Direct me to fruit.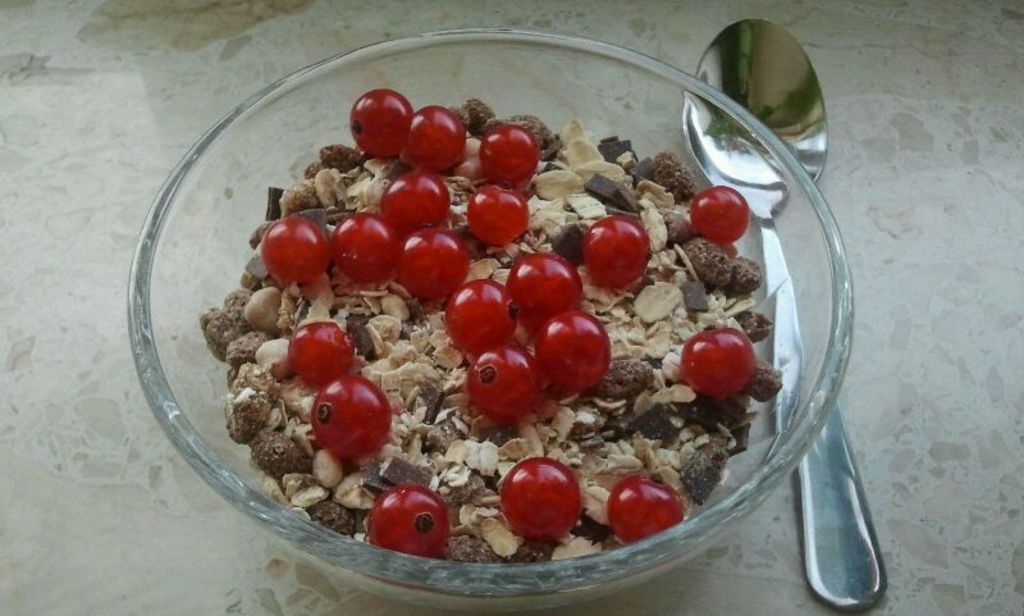
Direction: rect(310, 369, 394, 462).
